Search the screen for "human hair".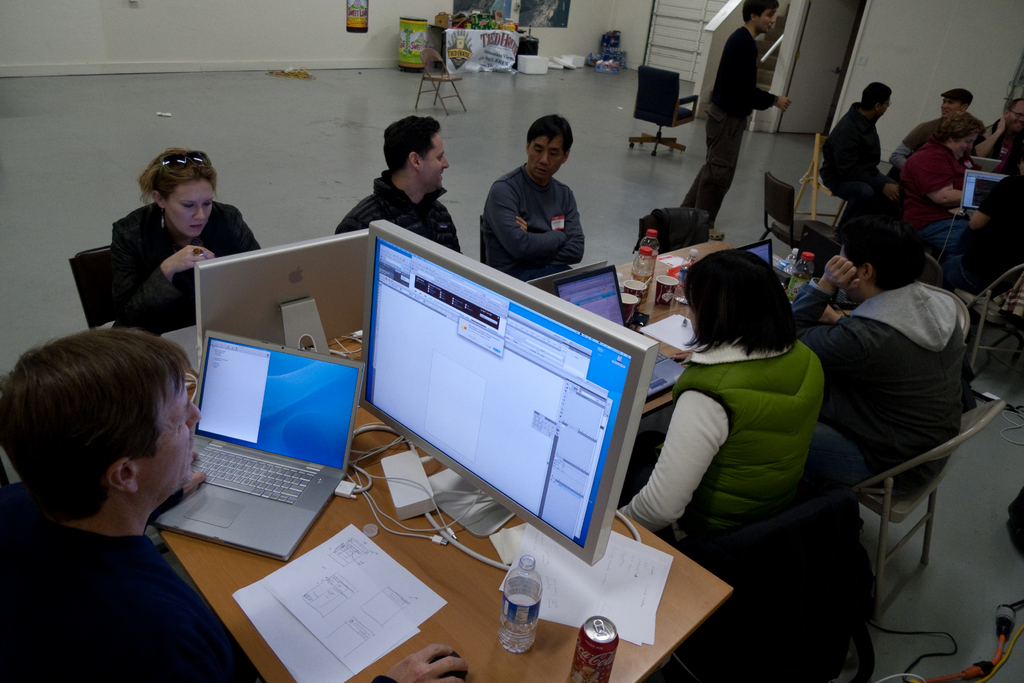
Found at (left=388, top=115, right=438, bottom=176).
